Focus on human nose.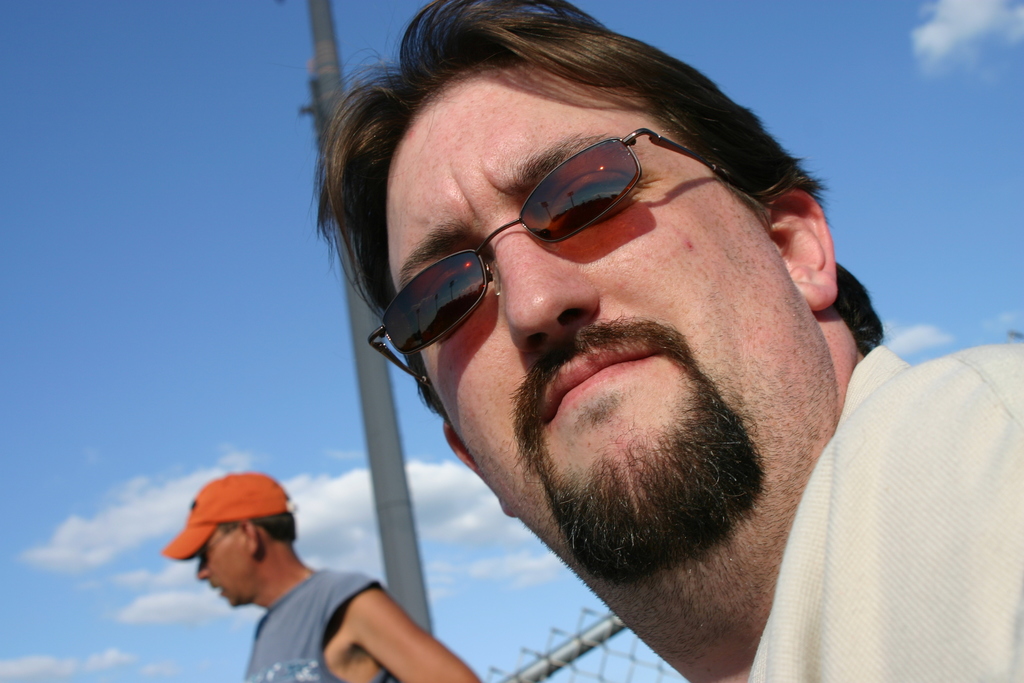
Focused at 199 557 207 581.
